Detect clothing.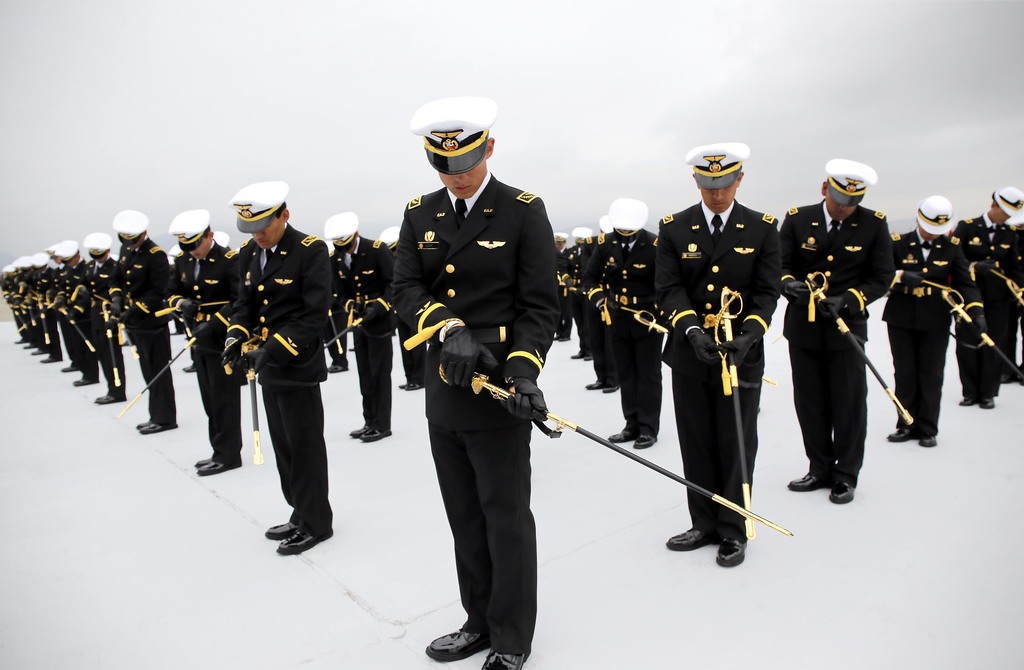
Detected at rect(227, 223, 335, 532).
